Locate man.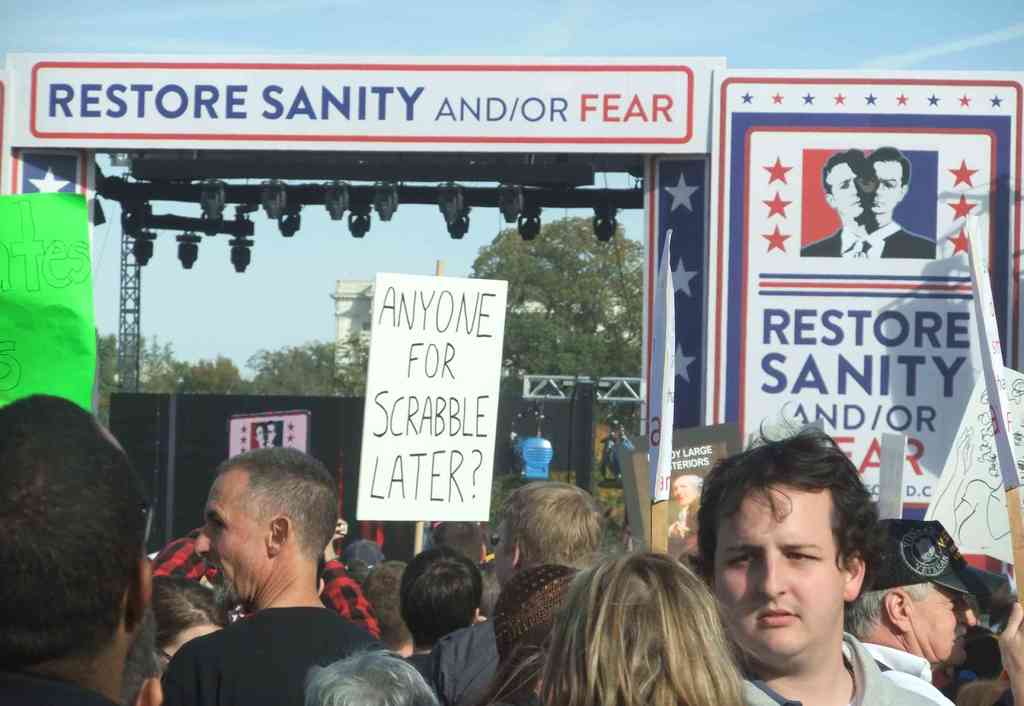
Bounding box: (410,539,502,705).
